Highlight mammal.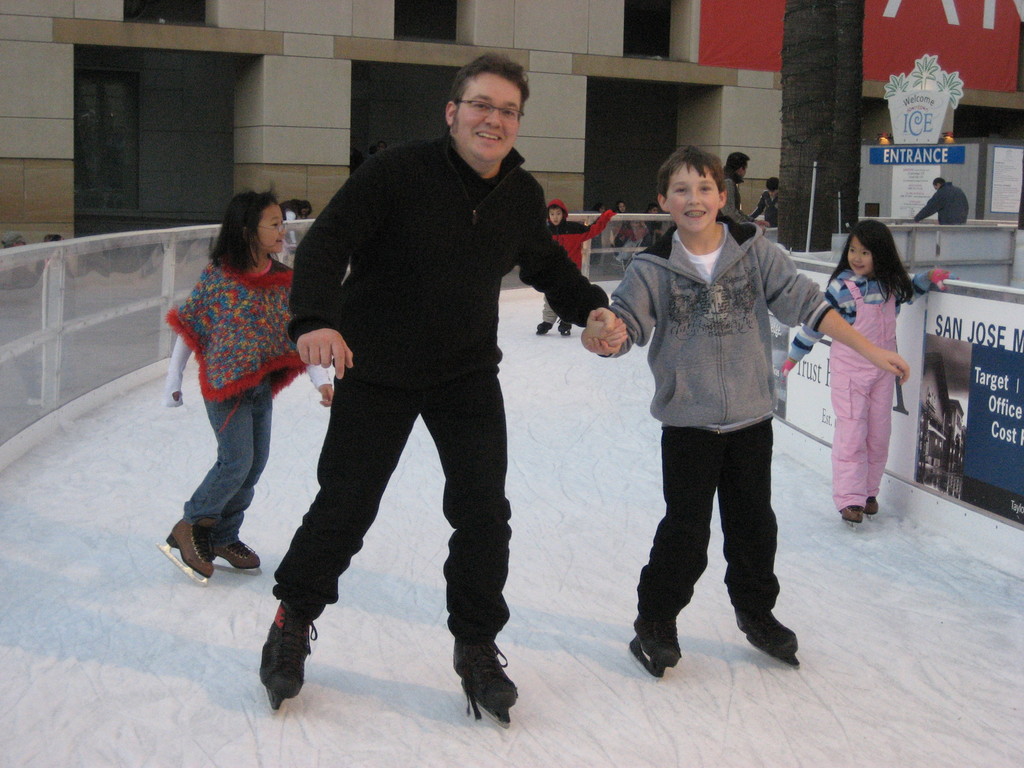
Highlighted region: bbox(610, 198, 651, 256).
